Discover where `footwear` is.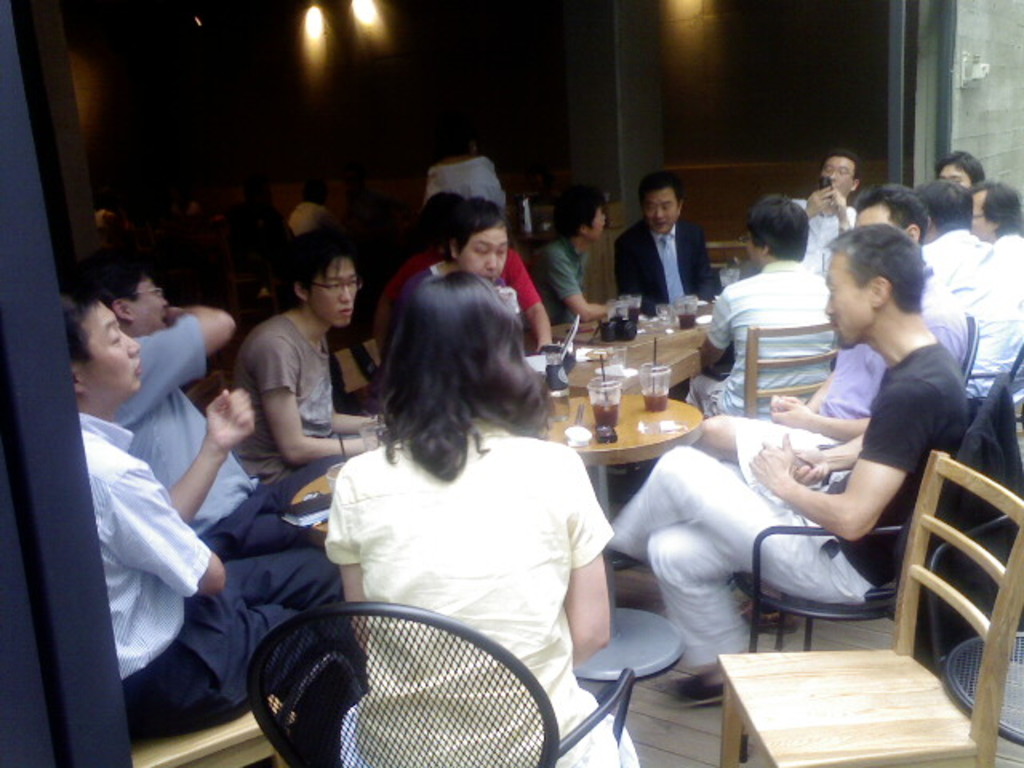
Discovered at rect(738, 586, 805, 642).
